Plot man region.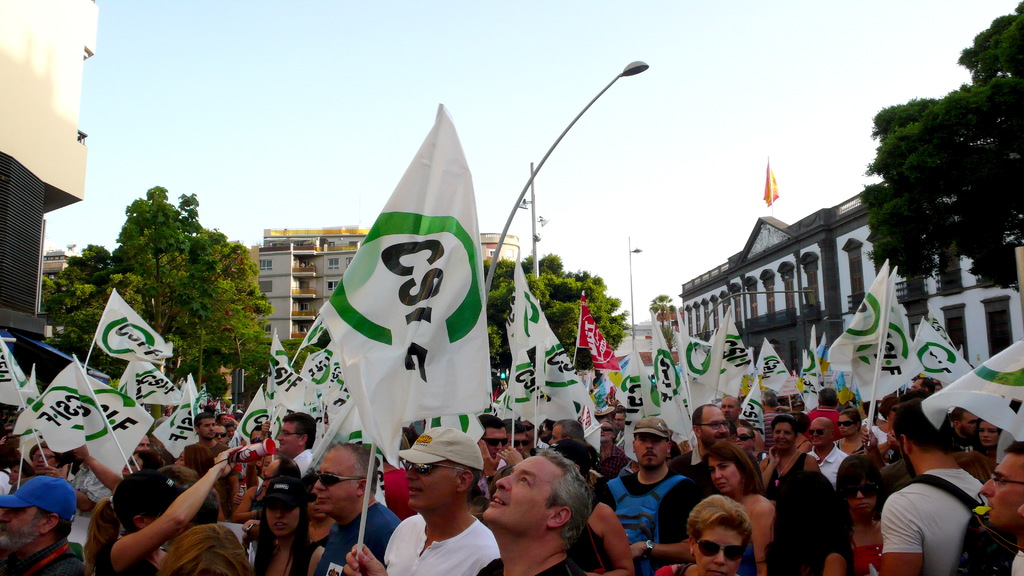
Plotted at 8/439/65/493.
